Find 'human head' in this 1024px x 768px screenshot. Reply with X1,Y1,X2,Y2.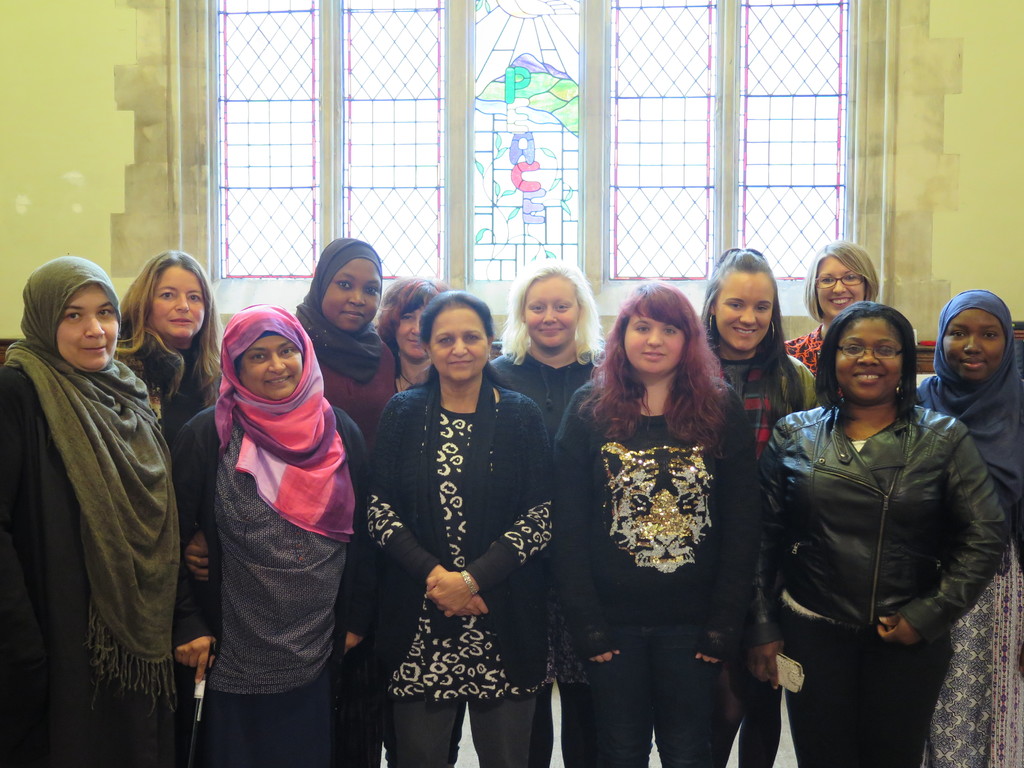
383,275,448,362.
